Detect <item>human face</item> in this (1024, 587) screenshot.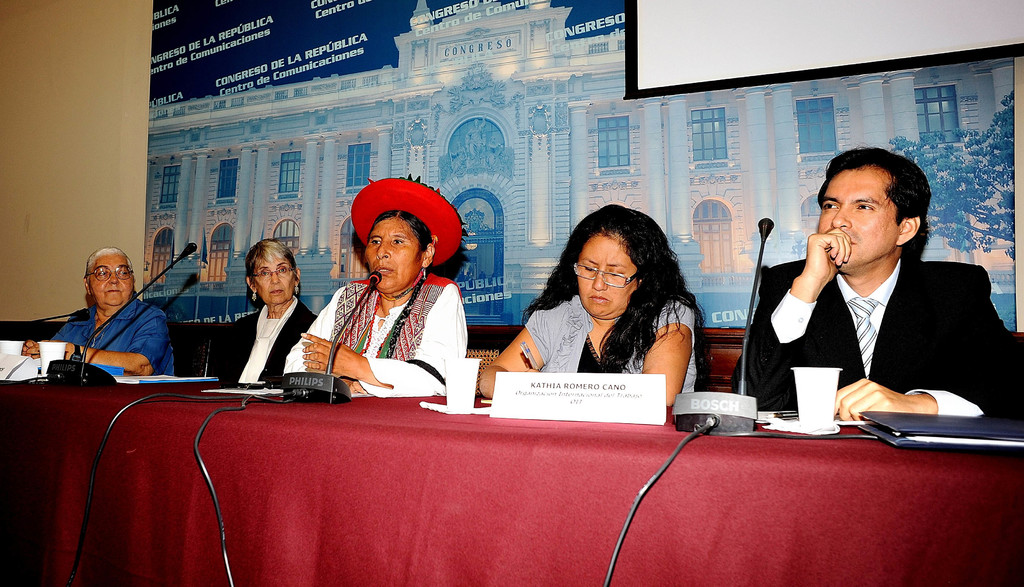
Detection: box(256, 258, 296, 308).
